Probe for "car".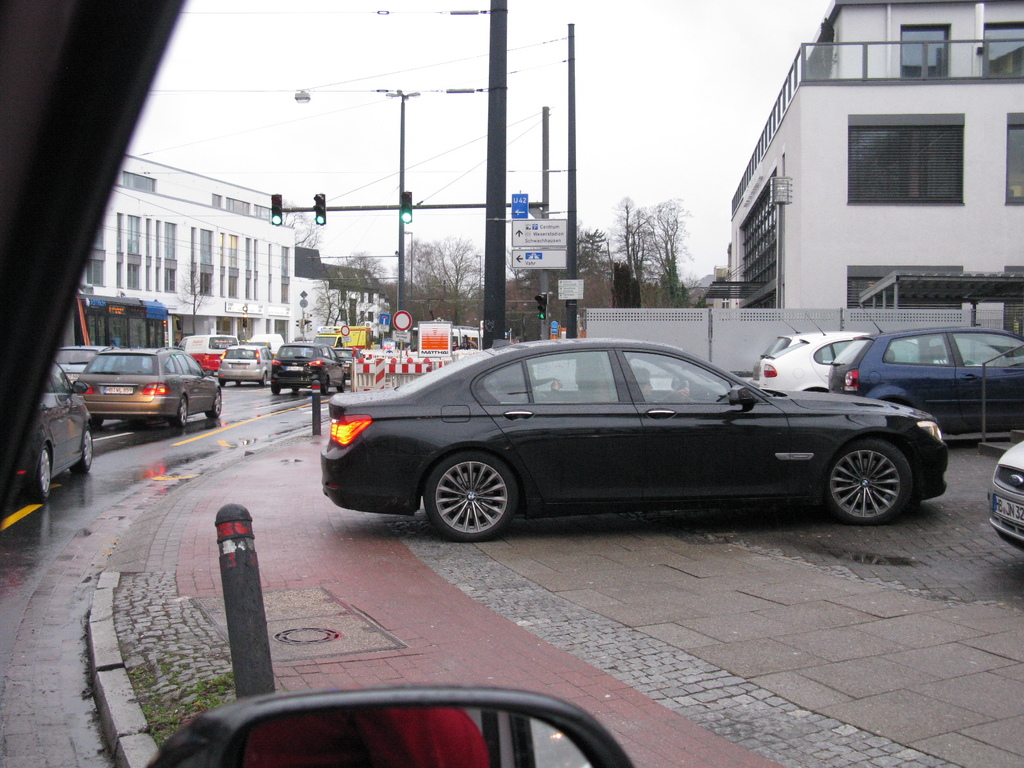
Probe result: crop(75, 349, 223, 431).
